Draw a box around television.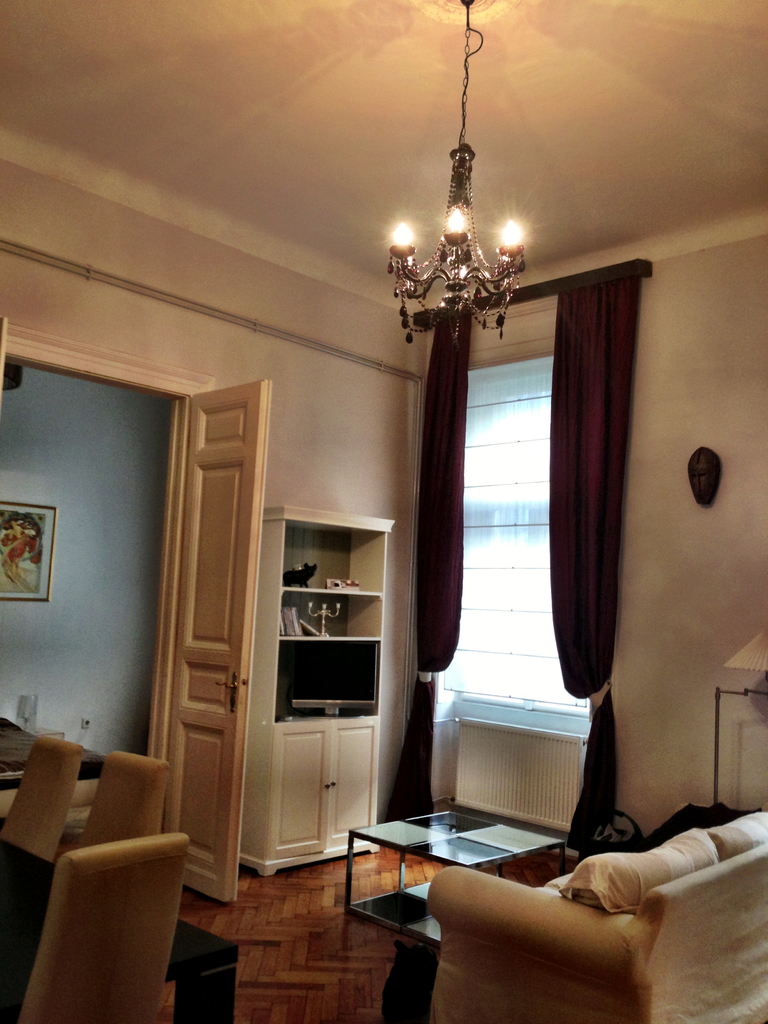
bbox(284, 643, 376, 717).
